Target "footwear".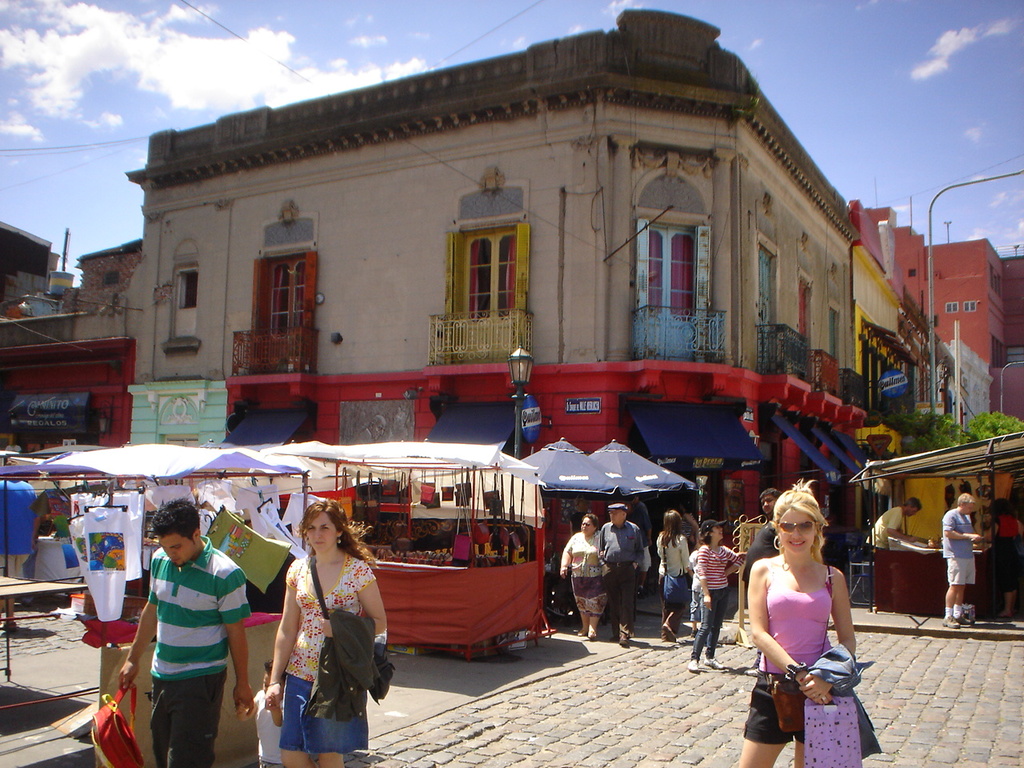
Target region: detection(939, 617, 957, 630).
